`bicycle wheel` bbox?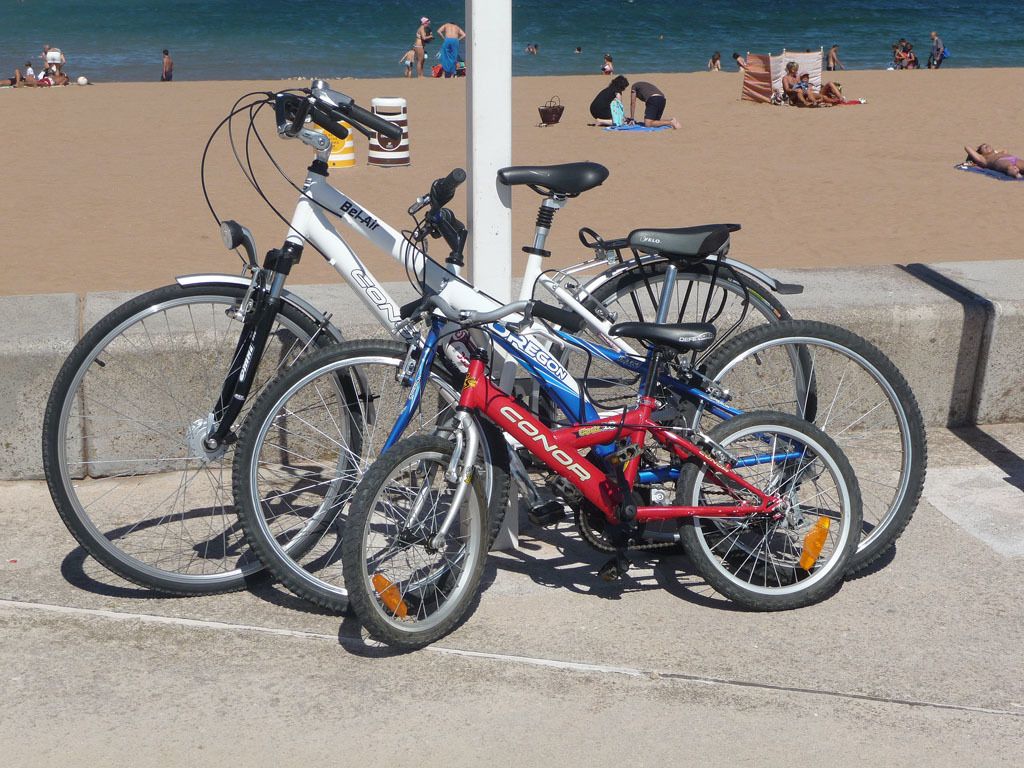
detection(536, 254, 816, 556)
